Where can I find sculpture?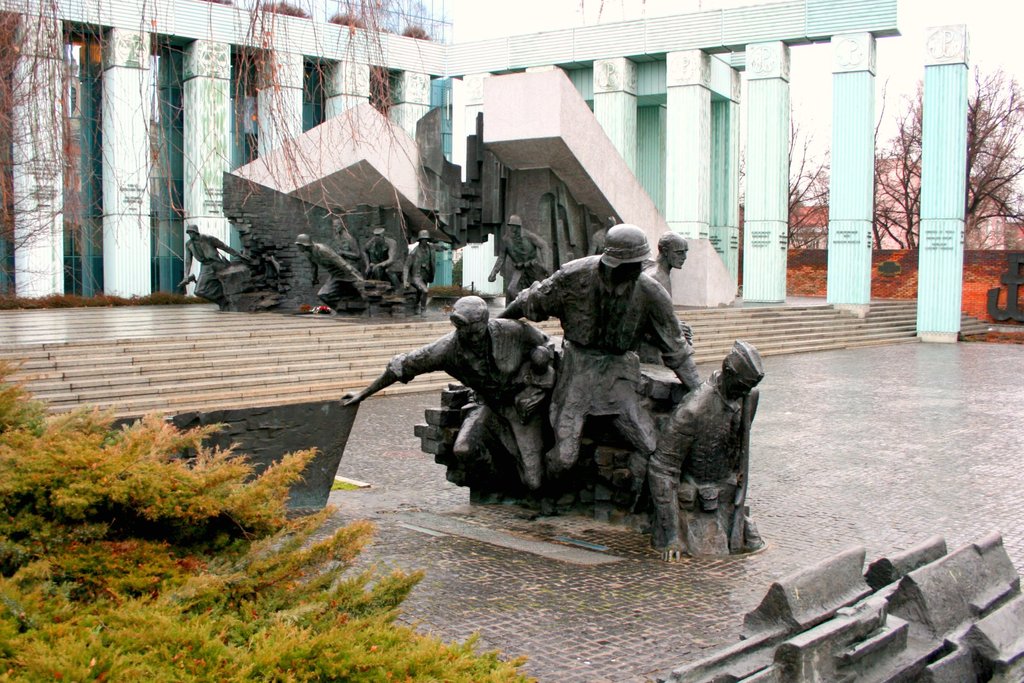
You can find it at box=[294, 214, 442, 315].
